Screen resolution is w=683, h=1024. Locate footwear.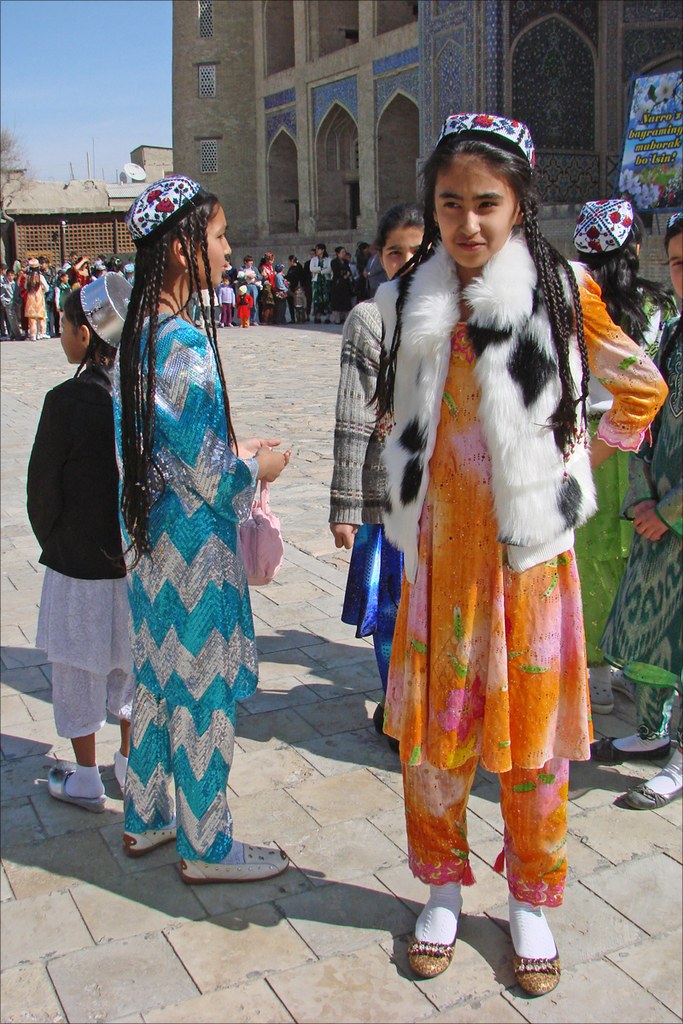
[115,783,130,801].
